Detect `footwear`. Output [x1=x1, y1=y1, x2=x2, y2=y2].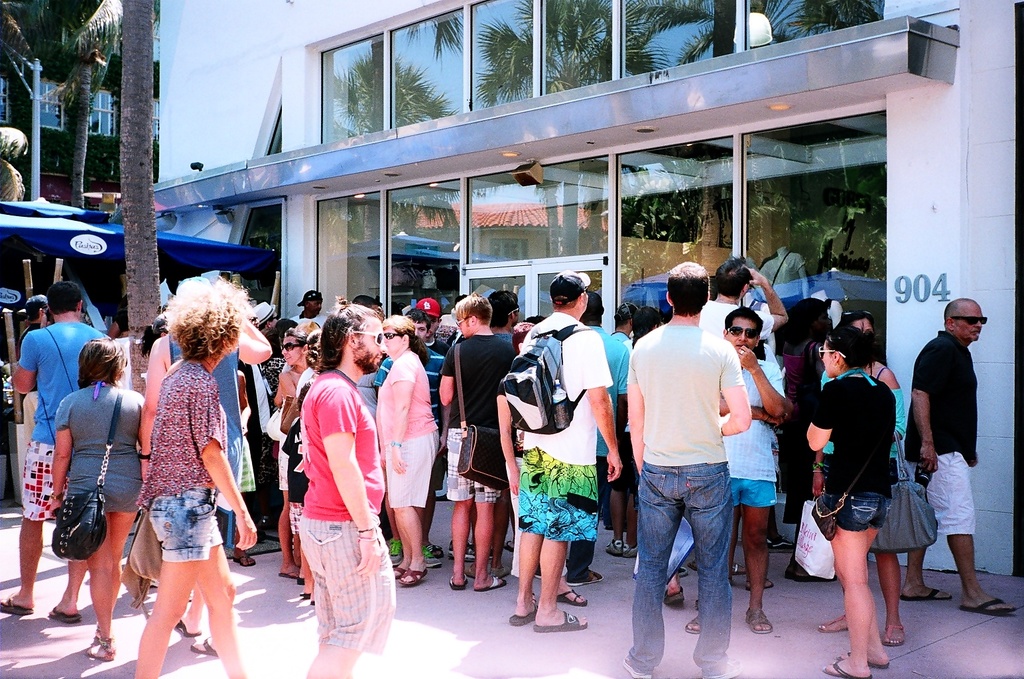
[x1=509, y1=597, x2=535, y2=625].
